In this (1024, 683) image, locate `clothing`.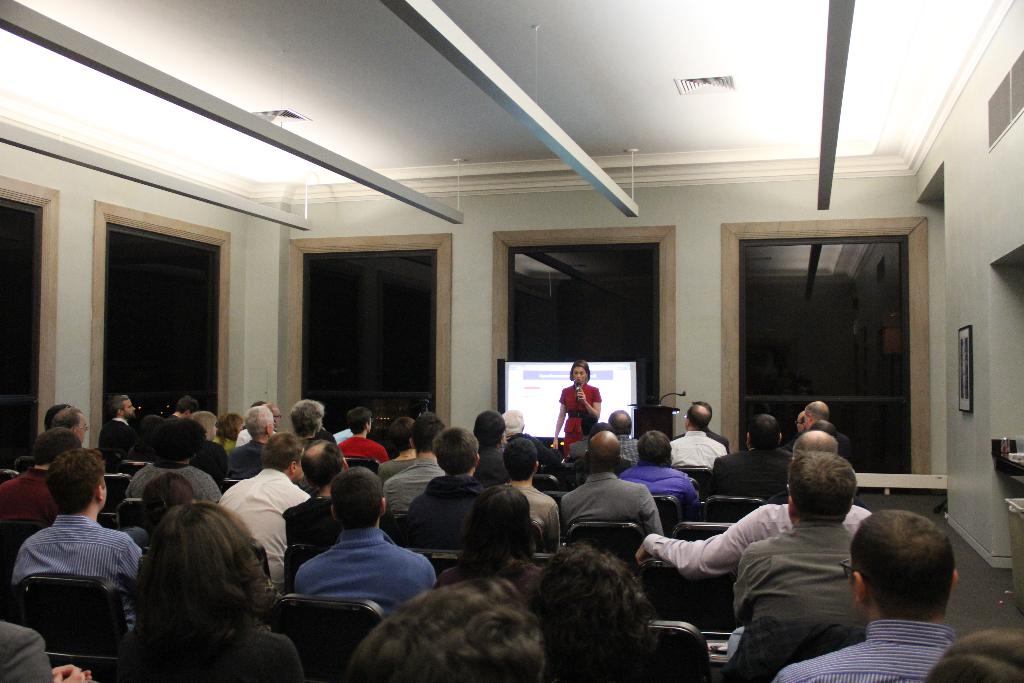
Bounding box: <region>834, 427, 855, 454</region>.
